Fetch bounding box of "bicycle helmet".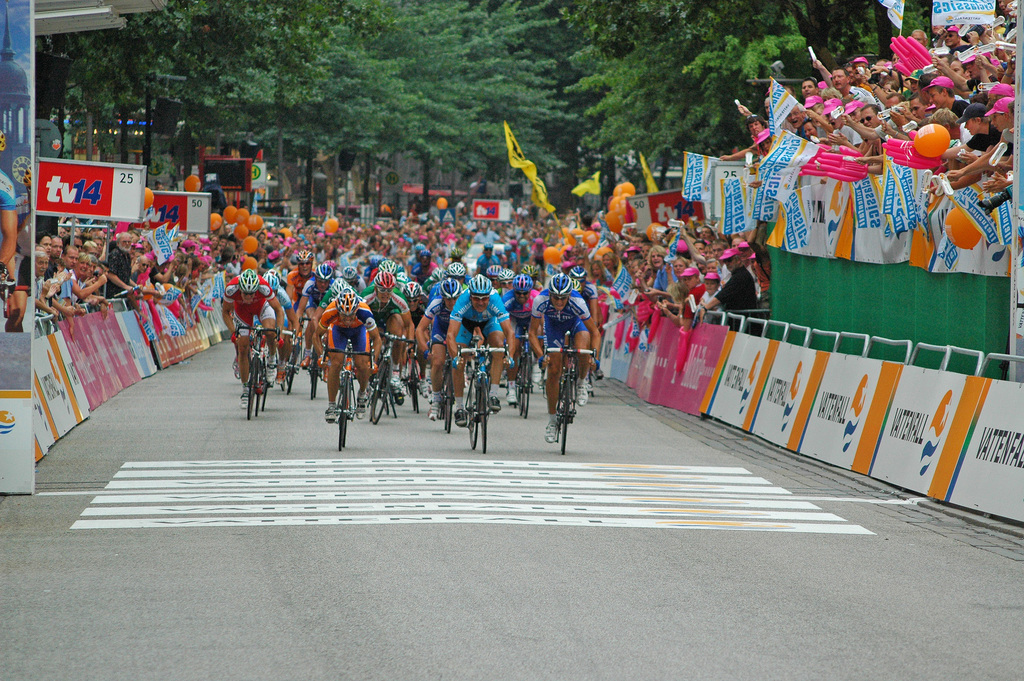
Bbox: bbox=(331, 286, 353, 315).
